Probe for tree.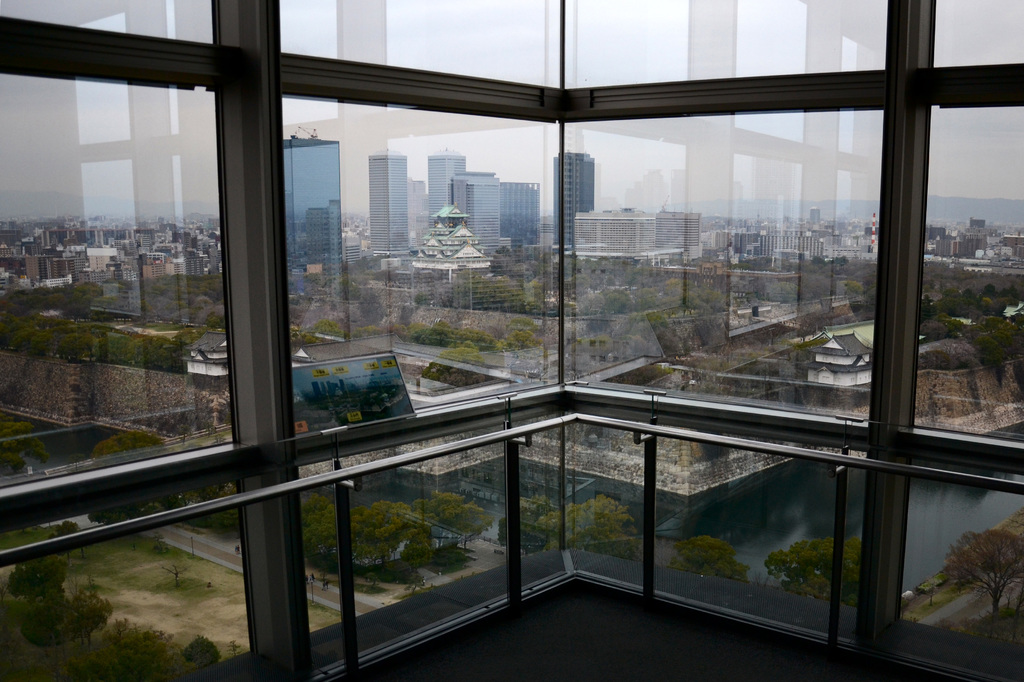
Probe result: detection(295, 486, 340, 584).
